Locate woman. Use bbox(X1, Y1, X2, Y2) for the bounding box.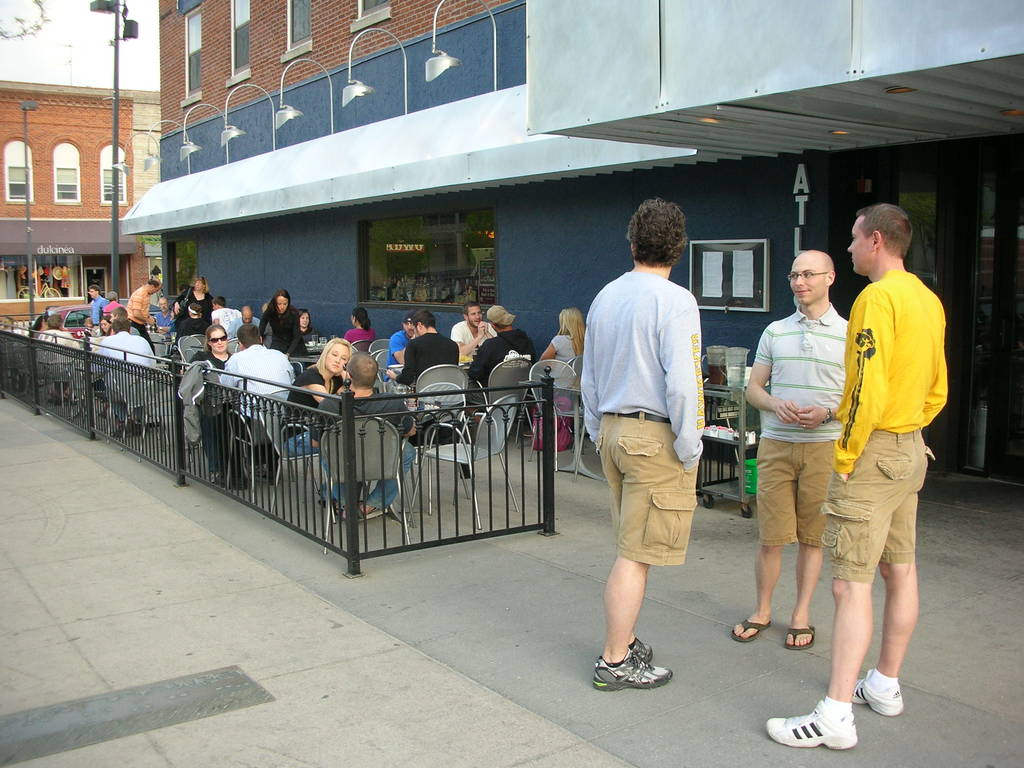
bbox(342, 306, 379, 346).
